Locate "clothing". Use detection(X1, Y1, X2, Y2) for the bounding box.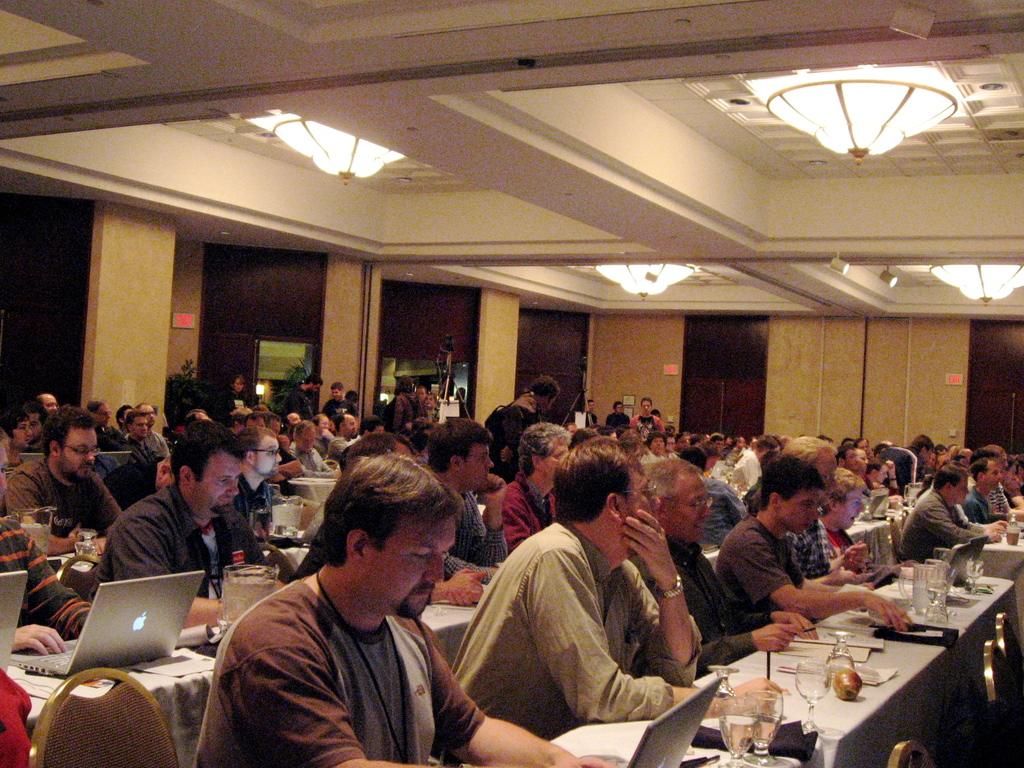
detection(282, 385, 316, 426).
